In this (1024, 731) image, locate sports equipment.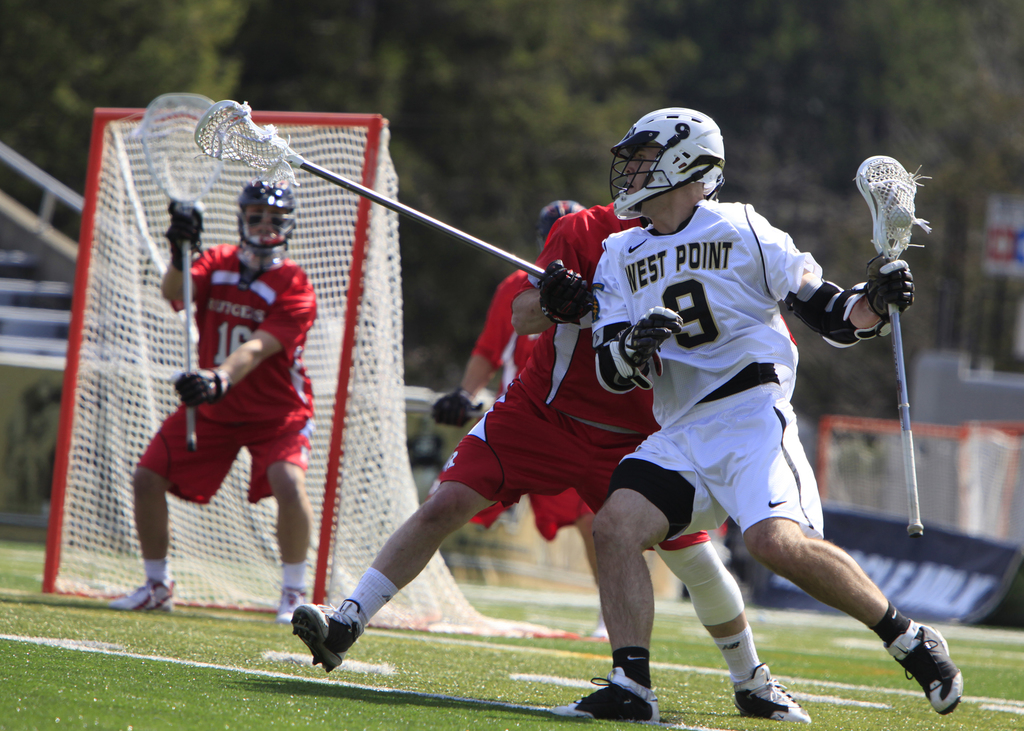
Bounding box: bbox=(131, 92, 230, 453).
